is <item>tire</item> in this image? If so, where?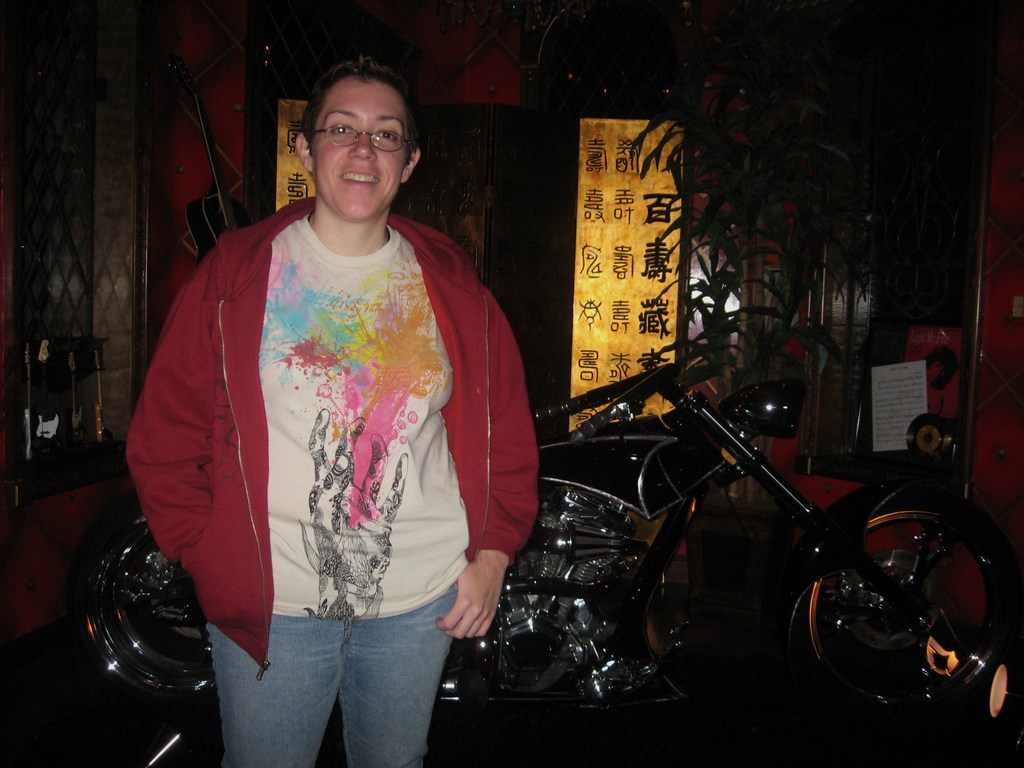
Yes, at x1=60, y1=524, x2=204, y2=726.
